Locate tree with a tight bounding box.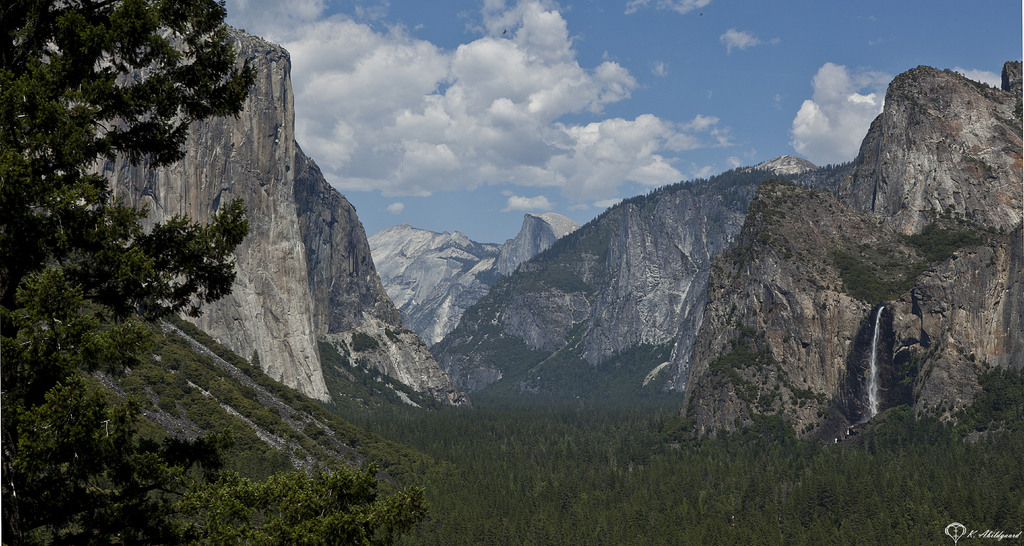
(left=16, top=27, right=306, bottom=416).
